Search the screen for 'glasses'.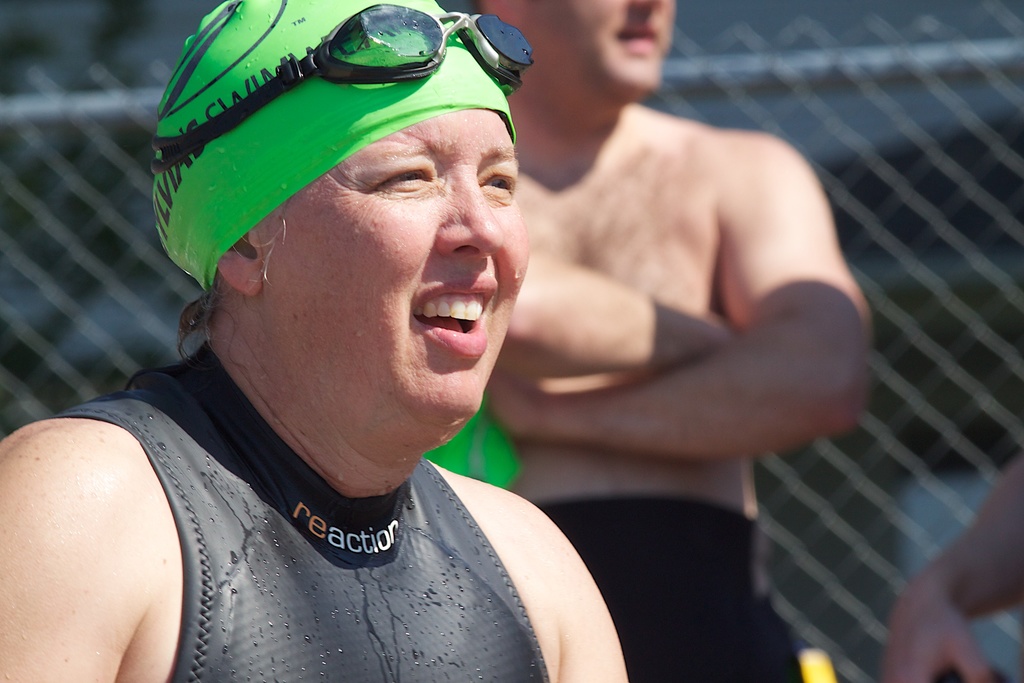
Found at select_region(147, 0, 536, 170).
